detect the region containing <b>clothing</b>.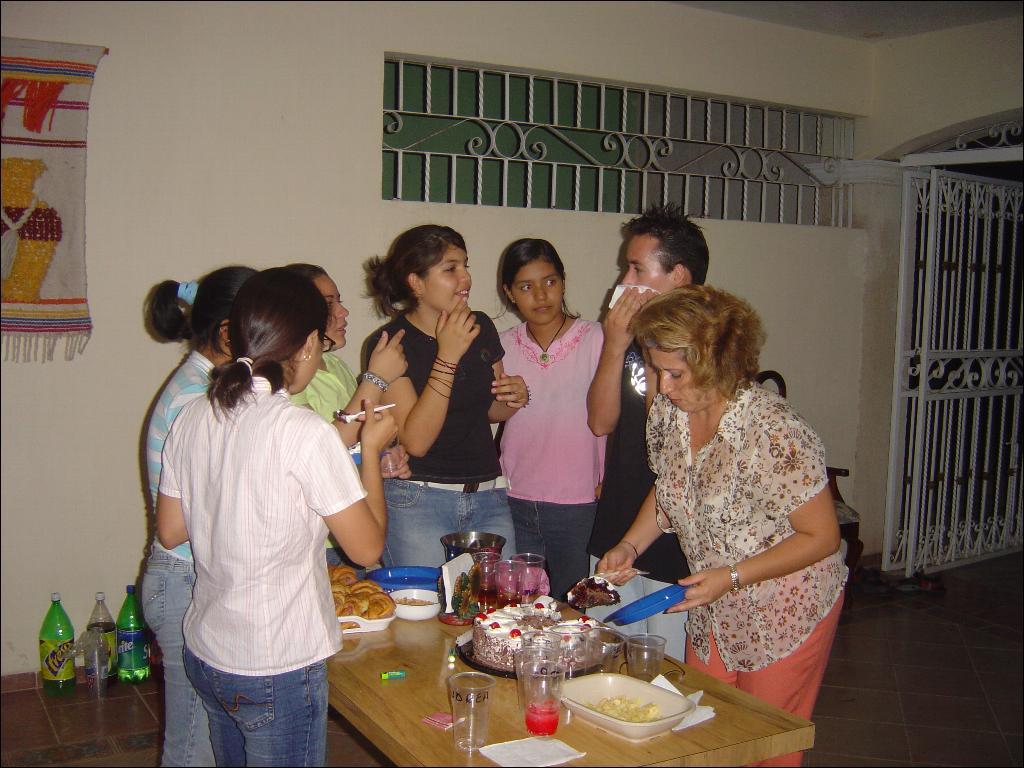
(359, 312, 520, 573).
